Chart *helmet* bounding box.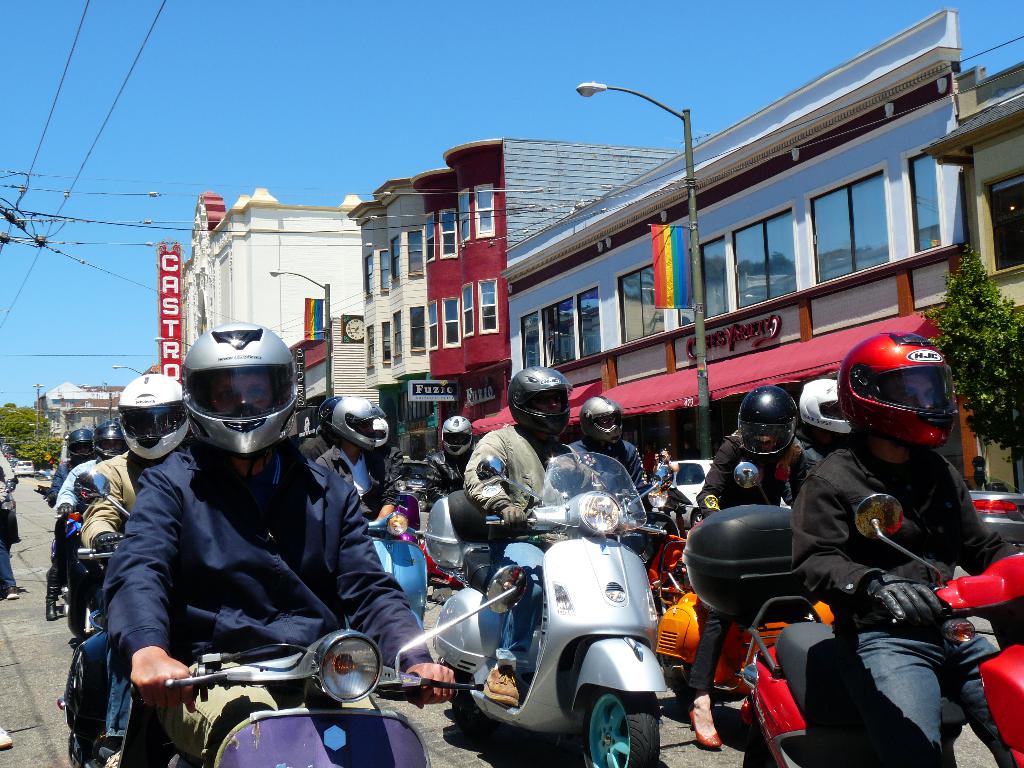
Charted: 94:420:138:465.
